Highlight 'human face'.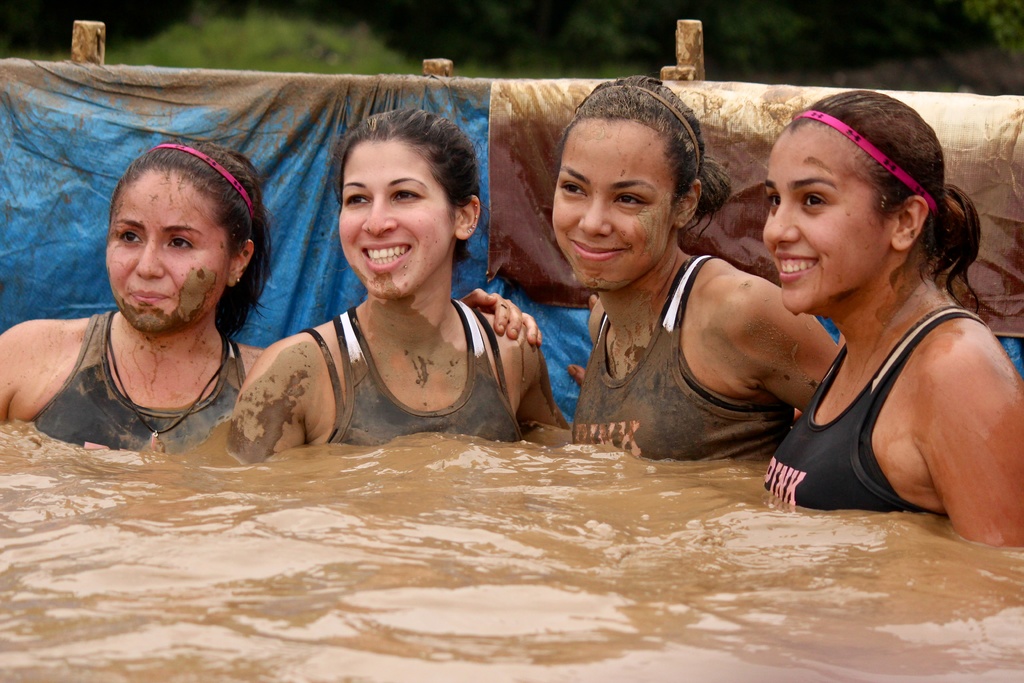
Highlighted region: <box>550,118,669,290</box>.
